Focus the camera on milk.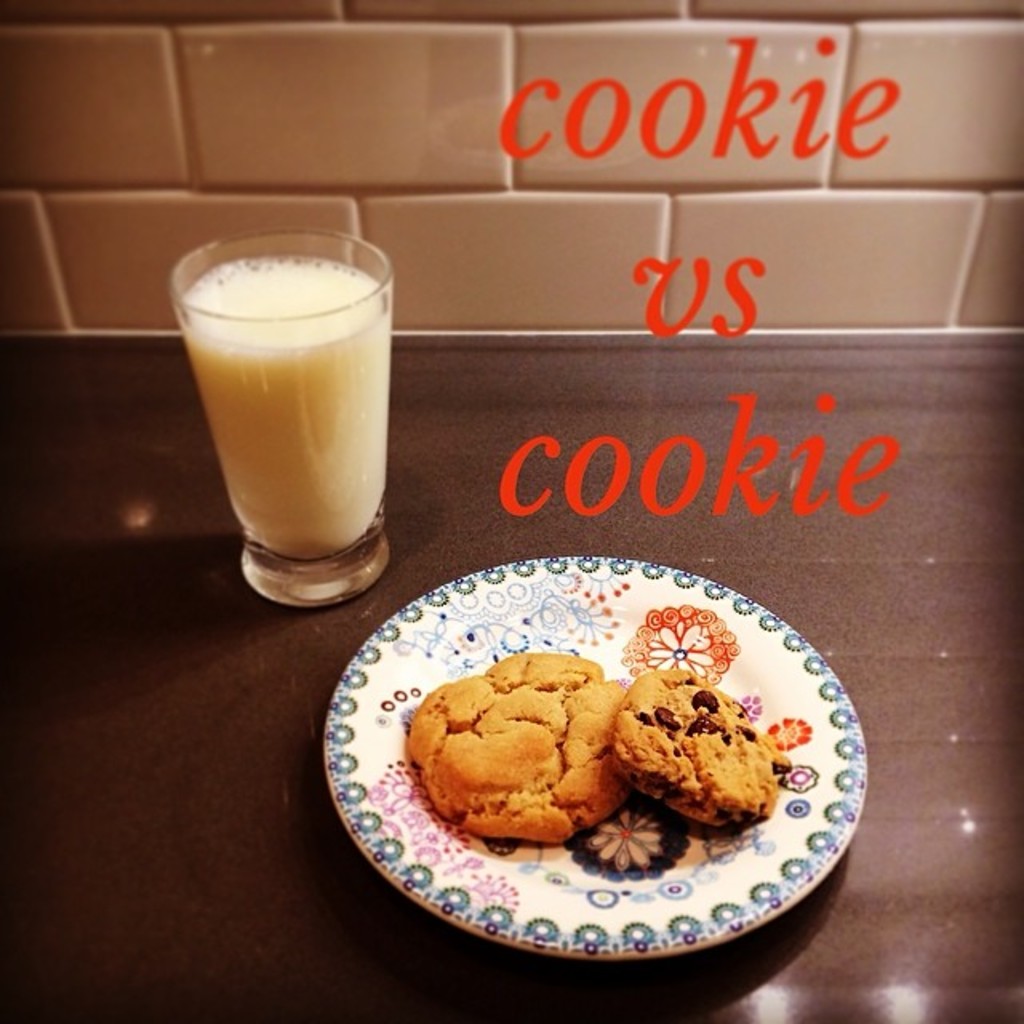
Focus region: l=176, t=261, r=394, b=560.
